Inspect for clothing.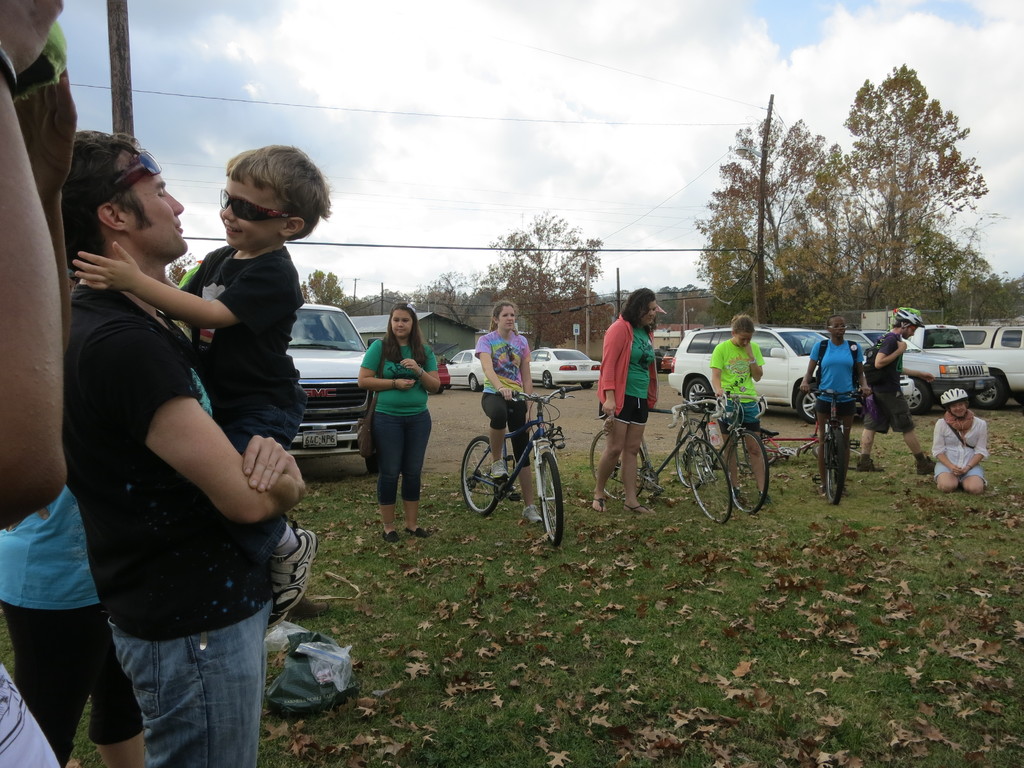
Inspection: {"x1": 723, "y1": 337, "x2": 771, "y2": 440}.
